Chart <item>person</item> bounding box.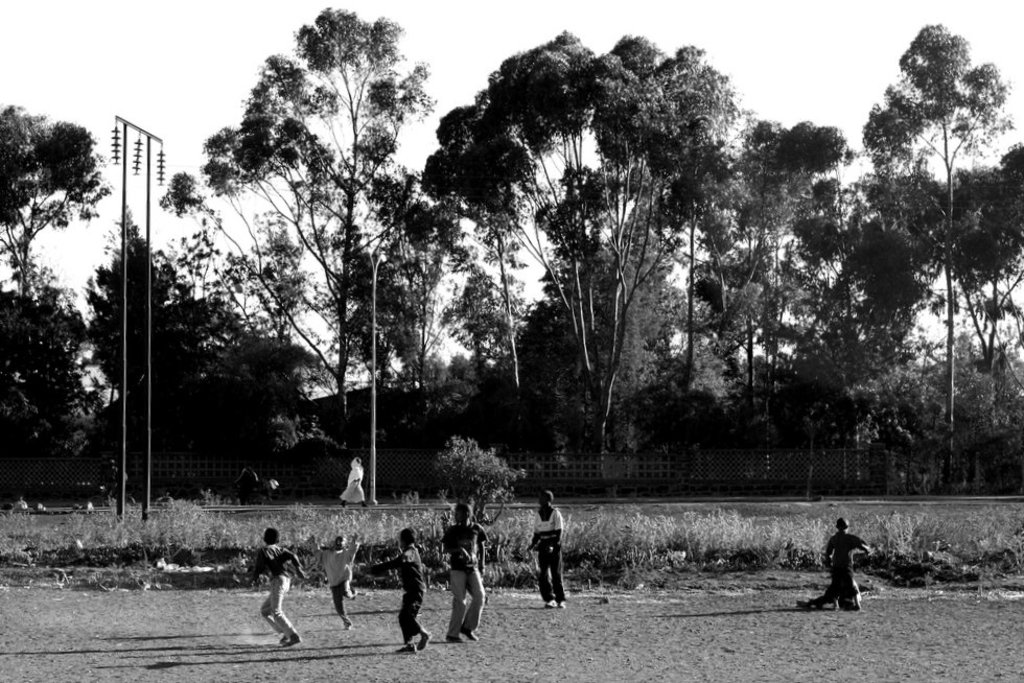
Charted: {"left": 334, "top": 457, "right": 368, "bottom": 516}.
